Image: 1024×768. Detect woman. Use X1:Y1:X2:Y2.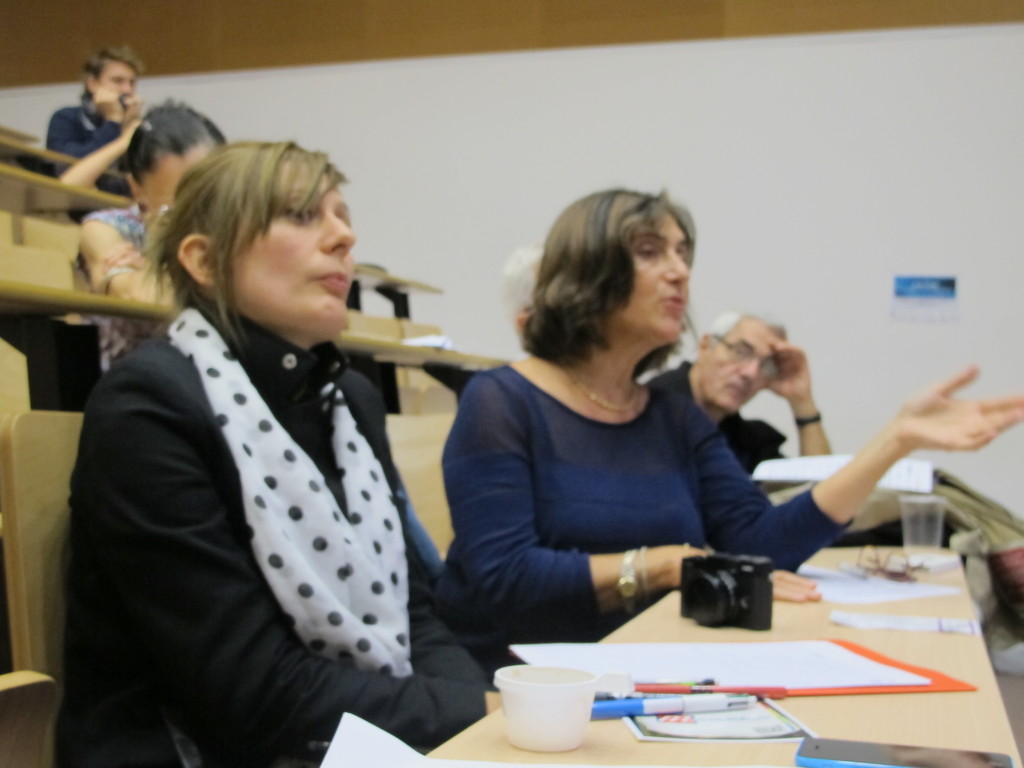
47:102:492:767.
